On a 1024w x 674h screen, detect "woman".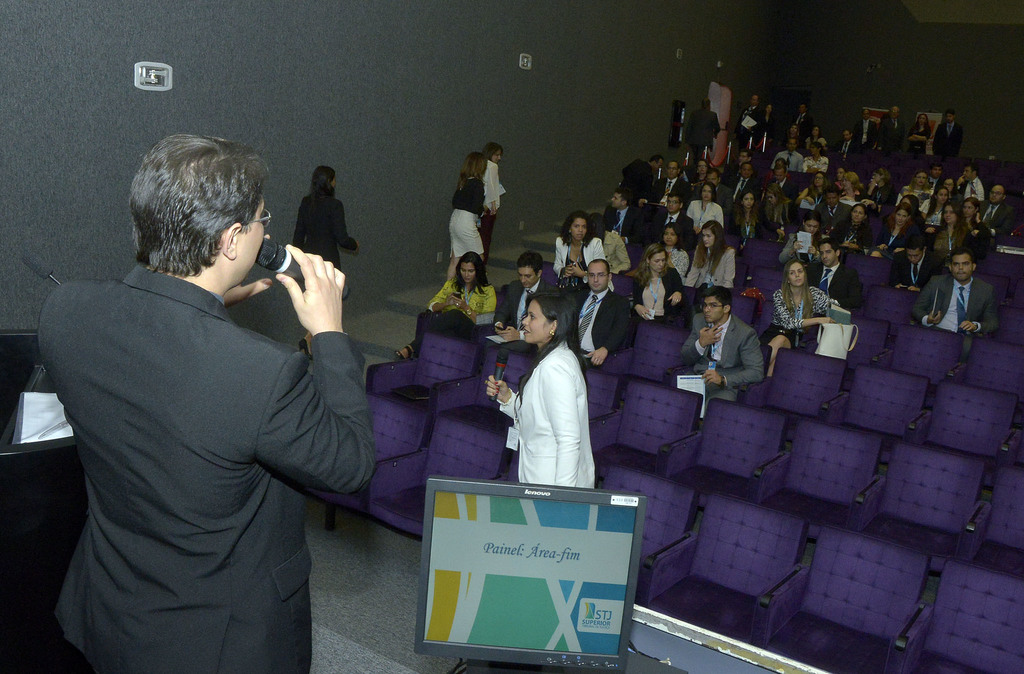
[551, 214, 605, 301].
